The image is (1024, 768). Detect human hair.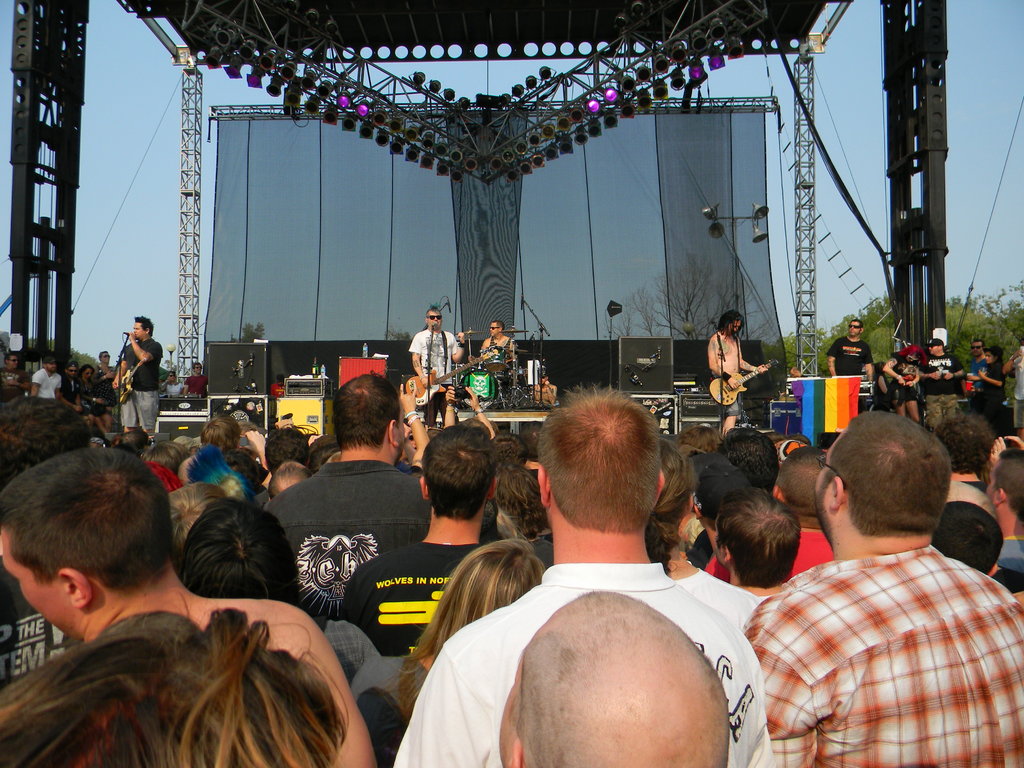
Detection: [419,424,499,523].
